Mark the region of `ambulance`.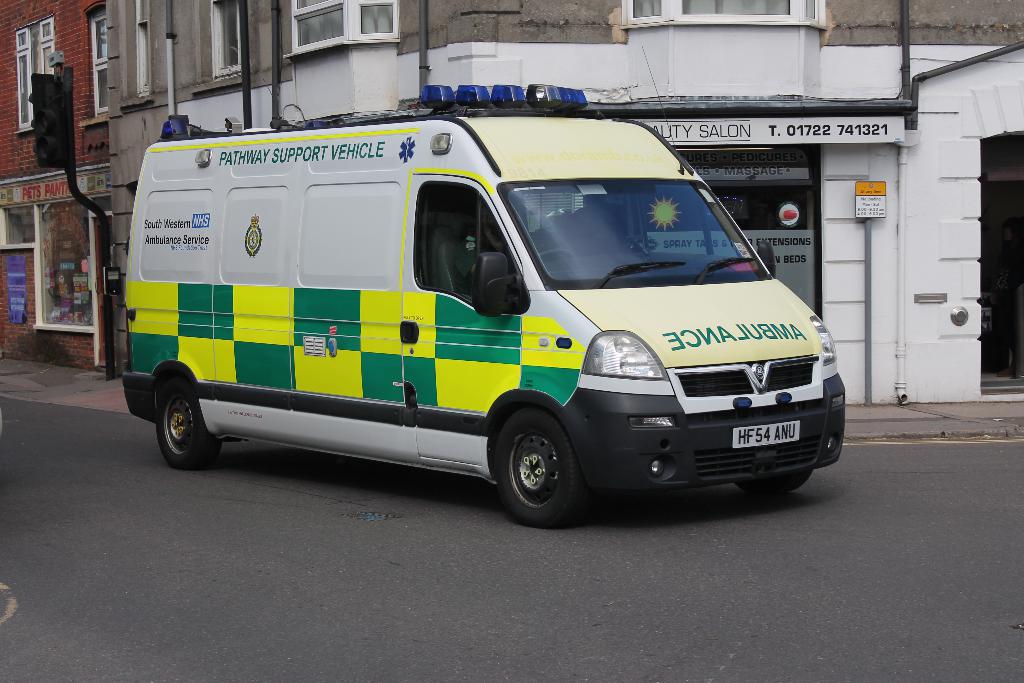
Region: 121/81/851/527.
